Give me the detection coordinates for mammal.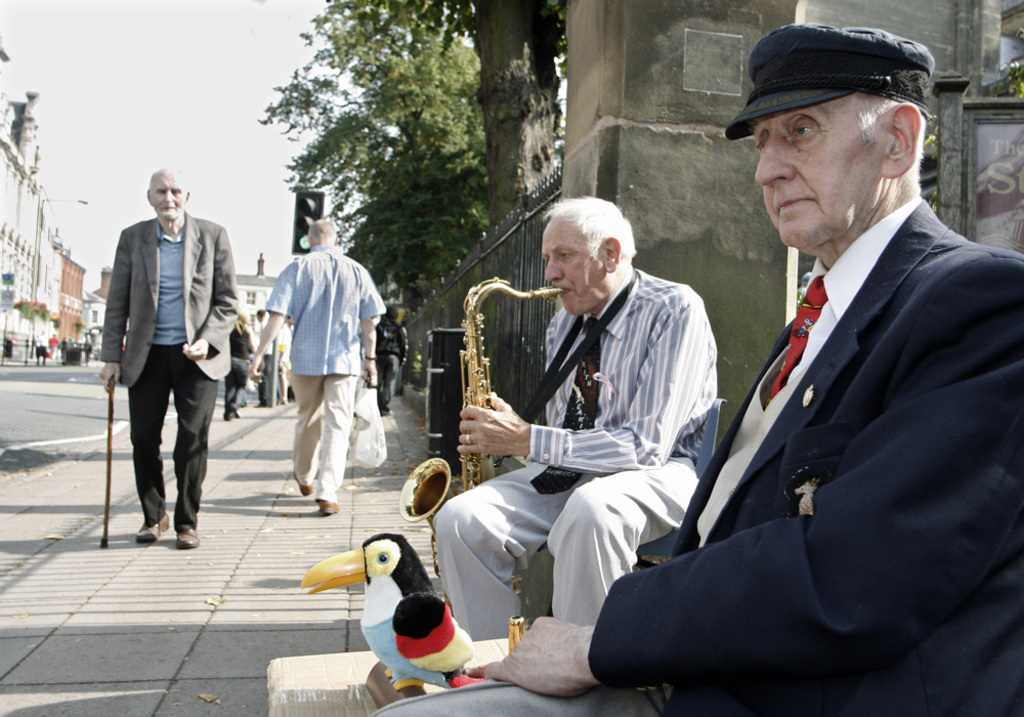
l=379, t=299, r=406, b=422.
